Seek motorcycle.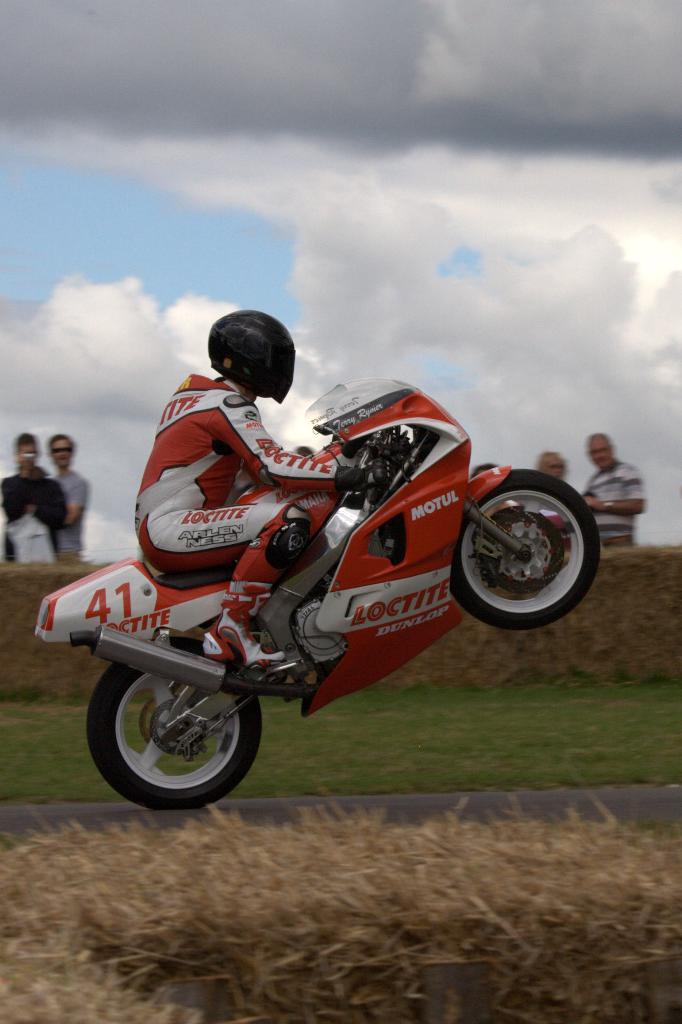
<box>31,369,600,816</box>.
